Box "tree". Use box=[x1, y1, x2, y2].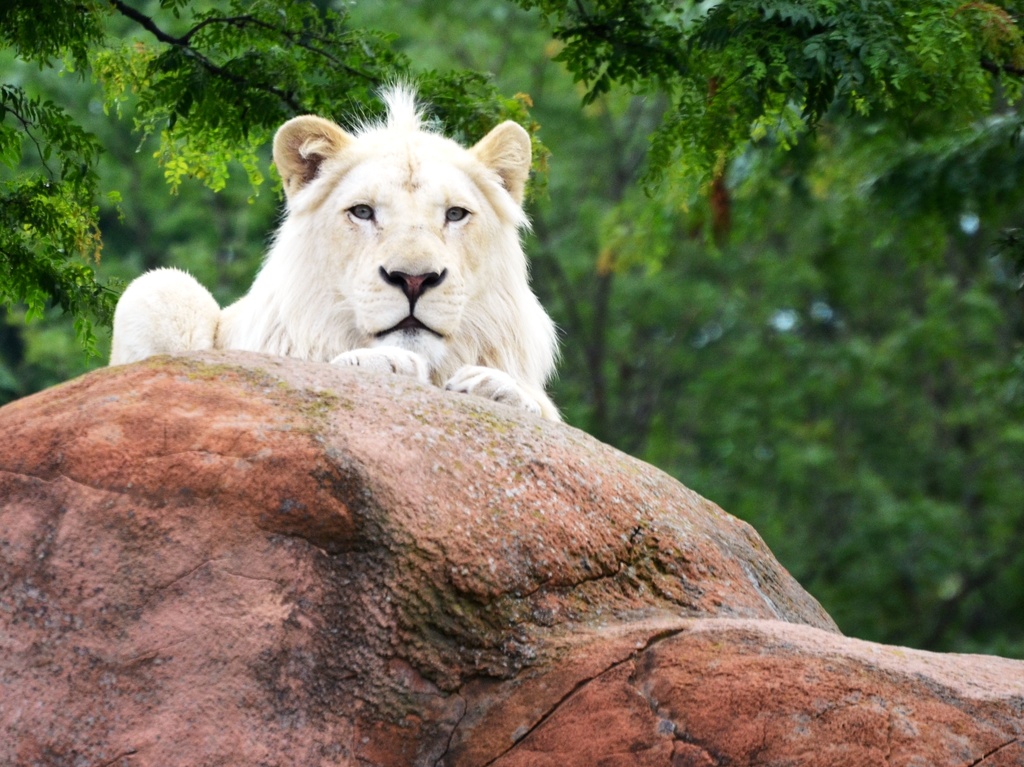
box=[0, 0, 548, 412].
